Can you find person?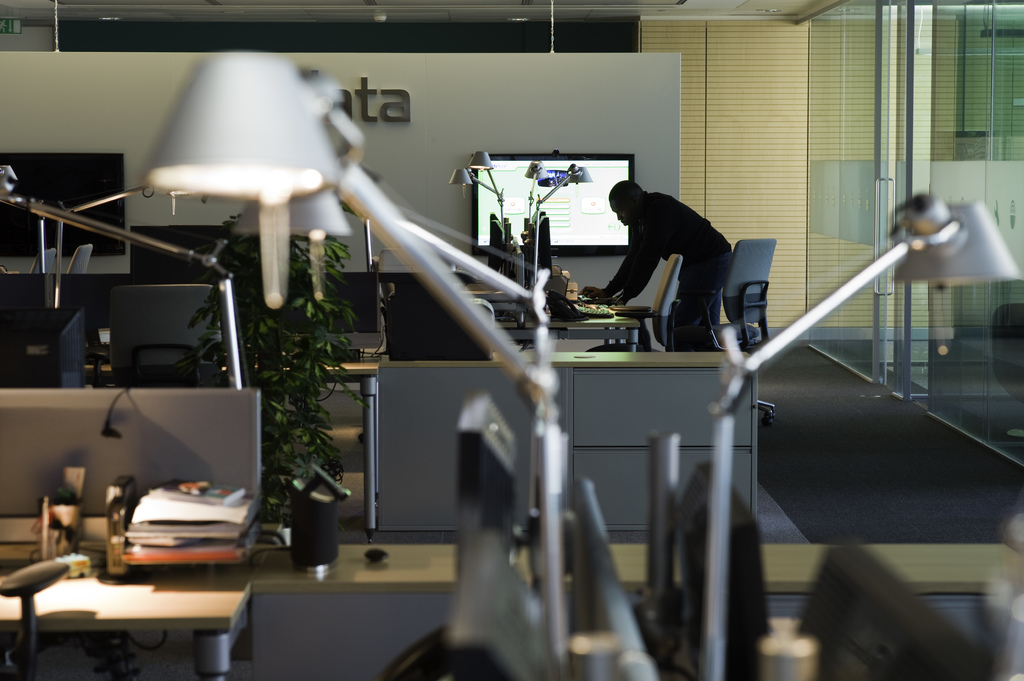
Yes, bounding box: bbox=[600, 154, 744, 349].
